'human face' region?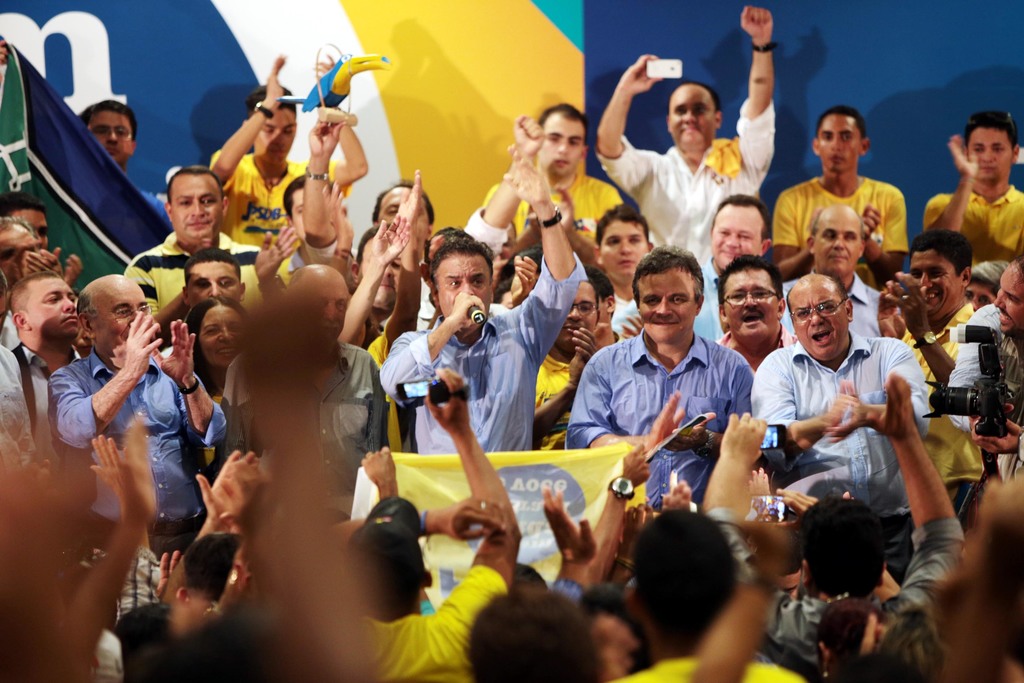
[x1=536, y1=112, x2=582, y2=173]
